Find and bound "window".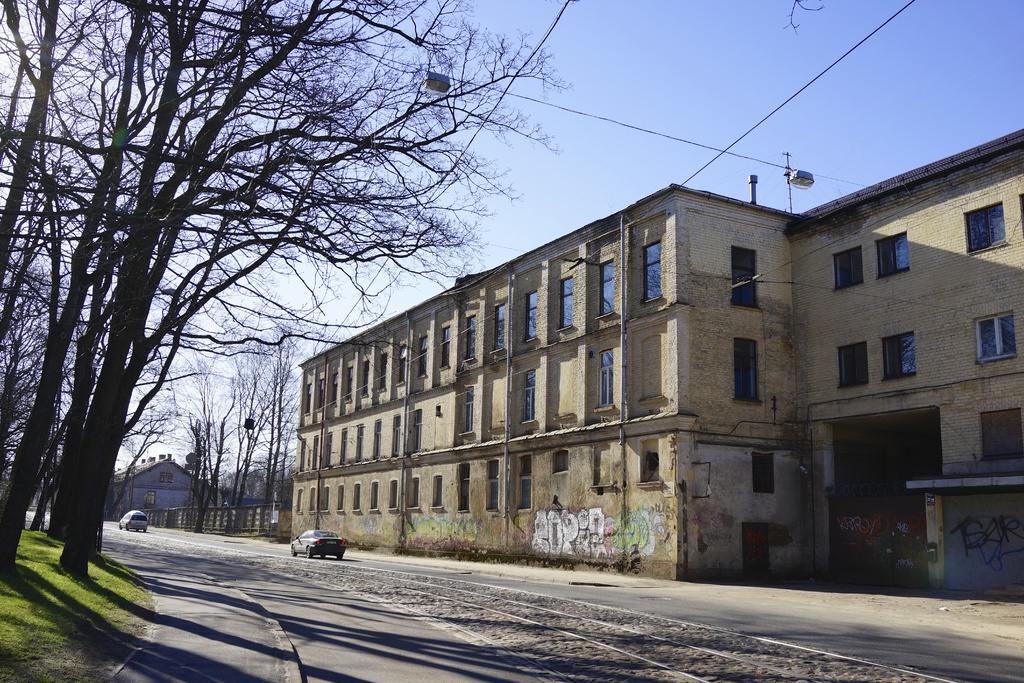
Bound: Rect(973, 311, 1018, 363).
